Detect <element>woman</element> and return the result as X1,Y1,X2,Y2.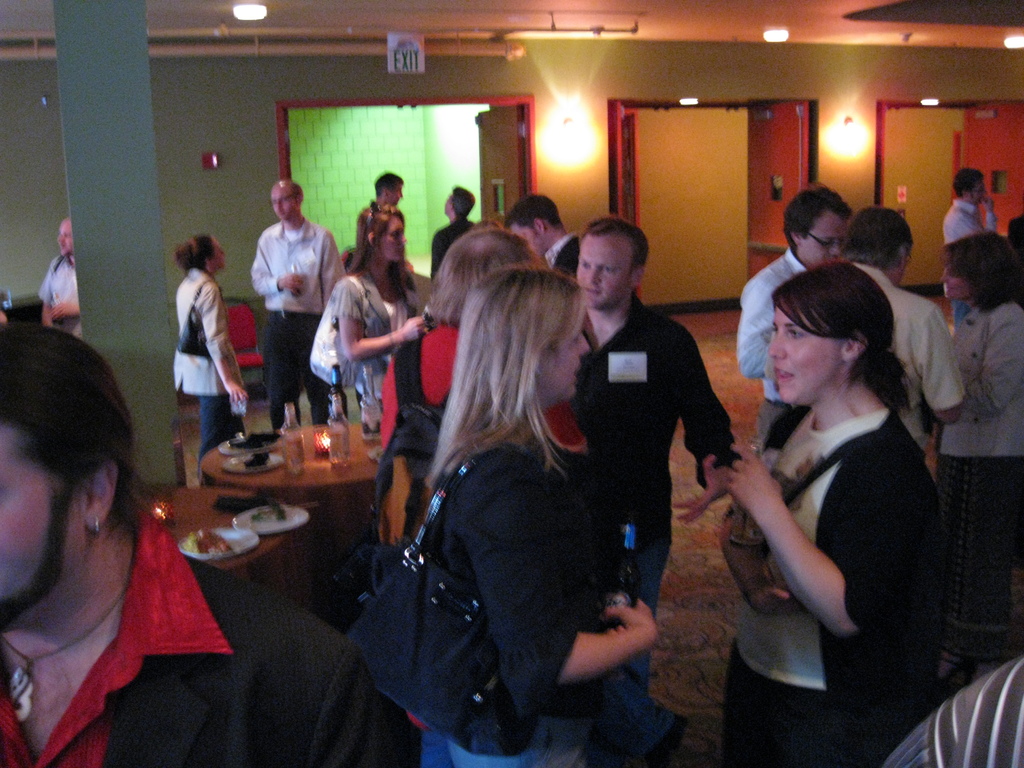
924,230,1023,691.
